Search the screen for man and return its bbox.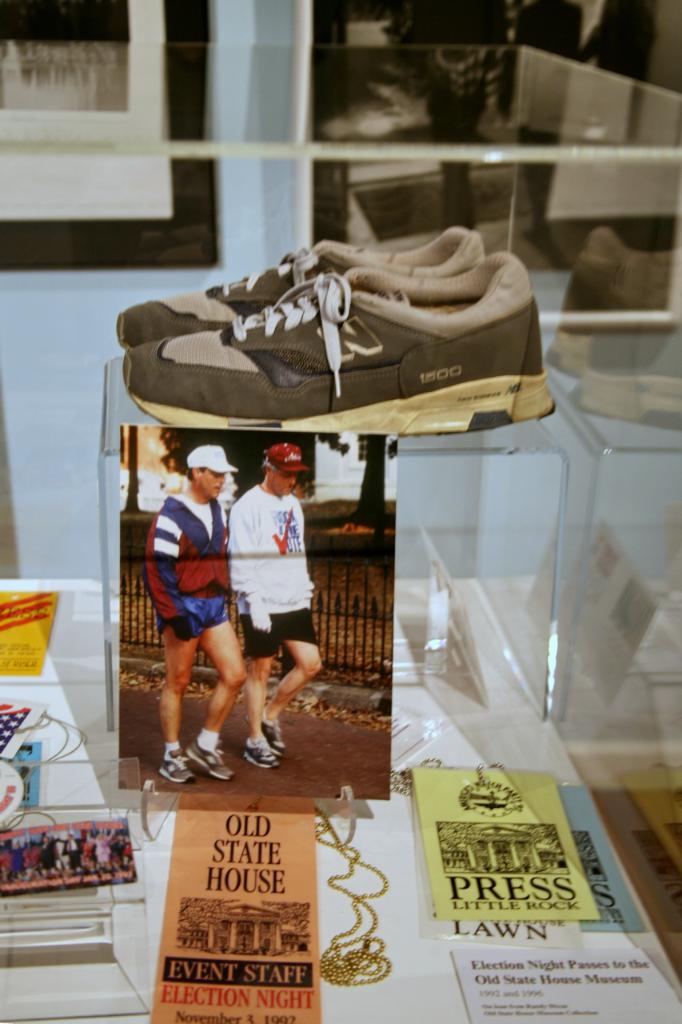
Found: 217,442,325,770.
